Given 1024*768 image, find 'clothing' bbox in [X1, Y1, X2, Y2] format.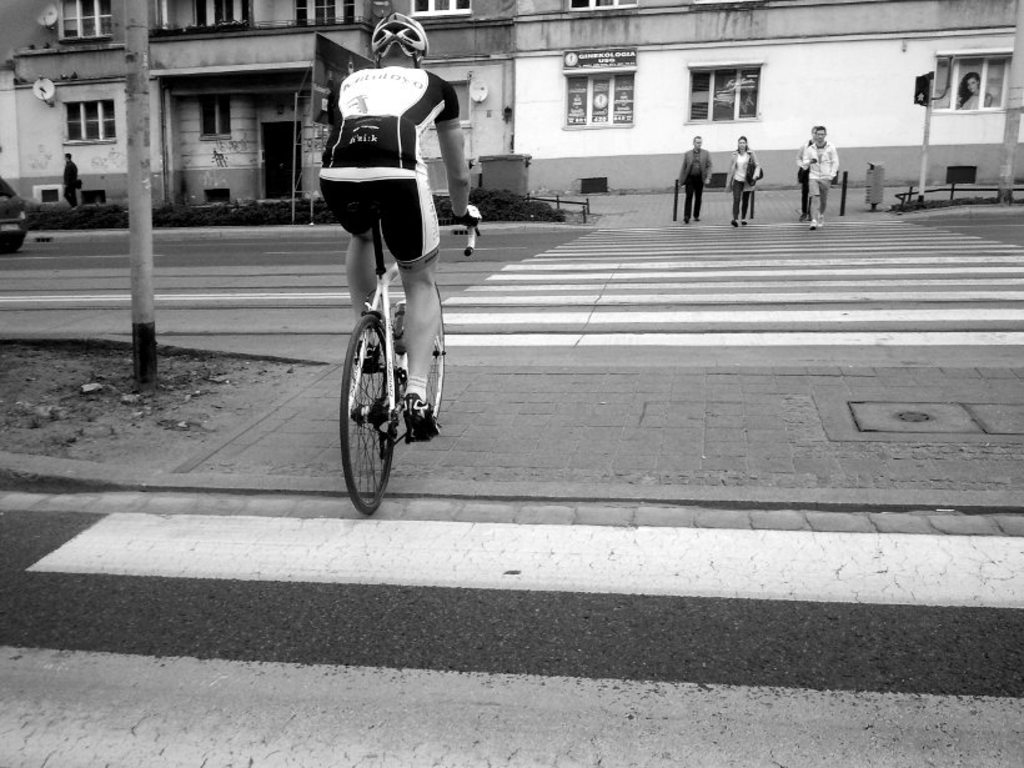
[60, 155, 81, 207].
